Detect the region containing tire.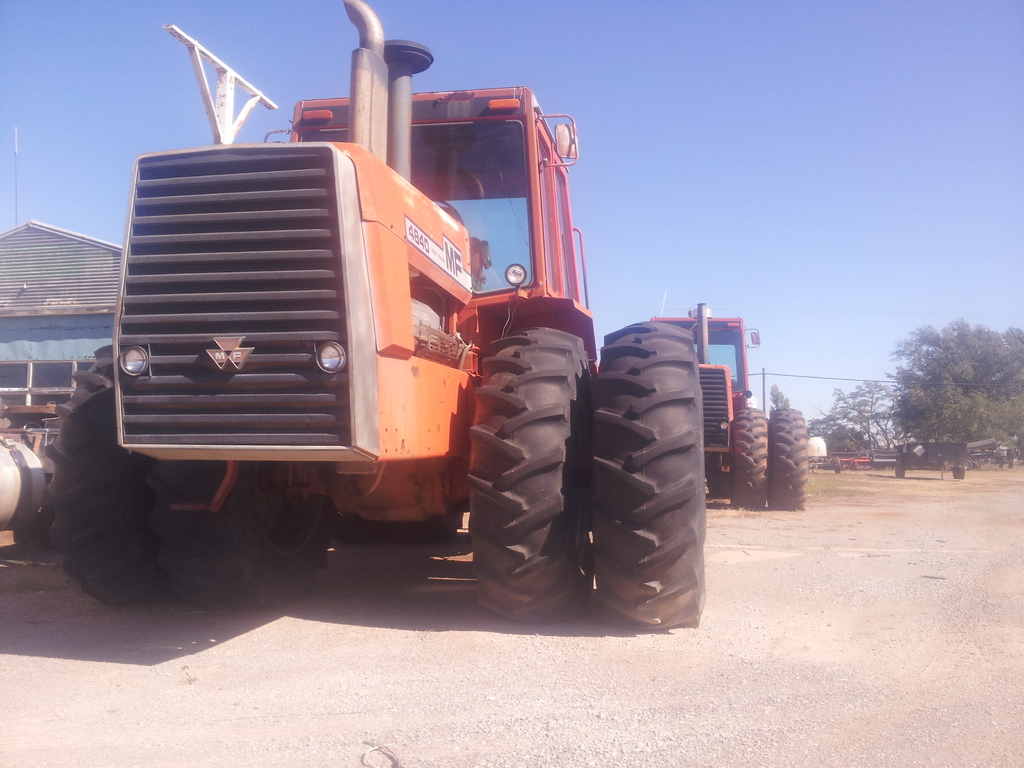
{"x1": 893, "y1": 451, "x2": 904, "y2": 481}.
